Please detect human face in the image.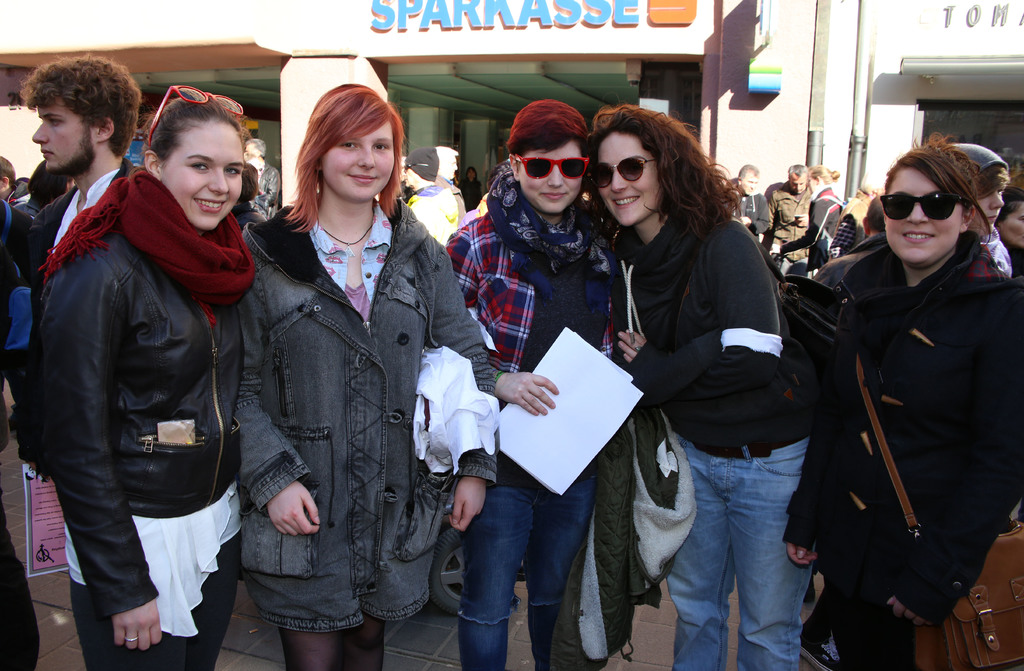
<bbox>33, 98, 90, 170</bbox>.
